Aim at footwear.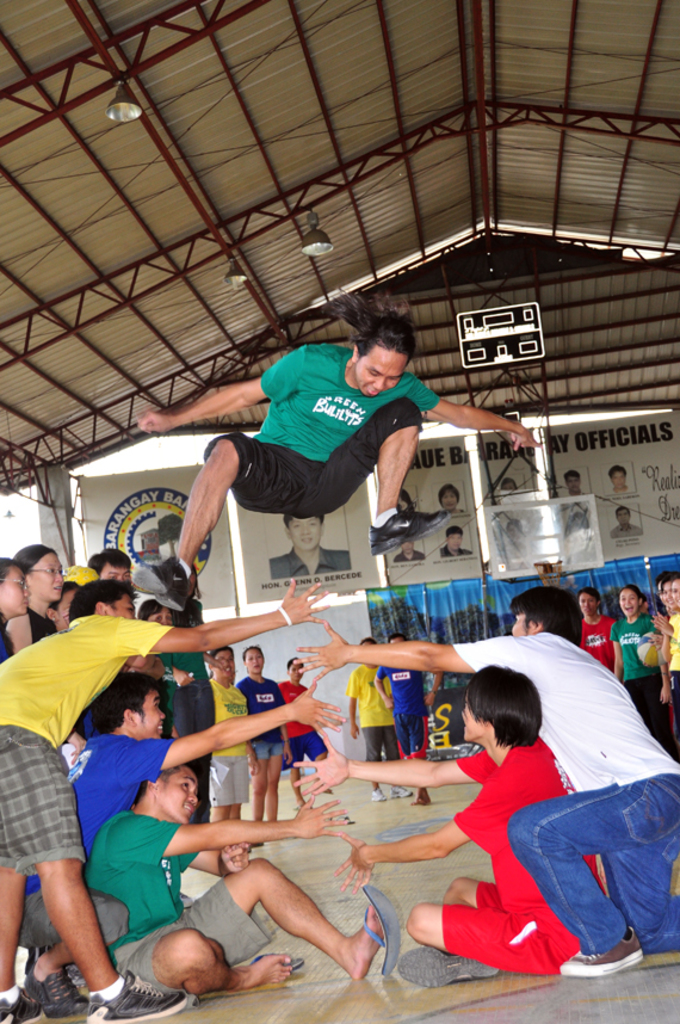
Aimed at [left=398, top=948, right=503, bottom=988].
